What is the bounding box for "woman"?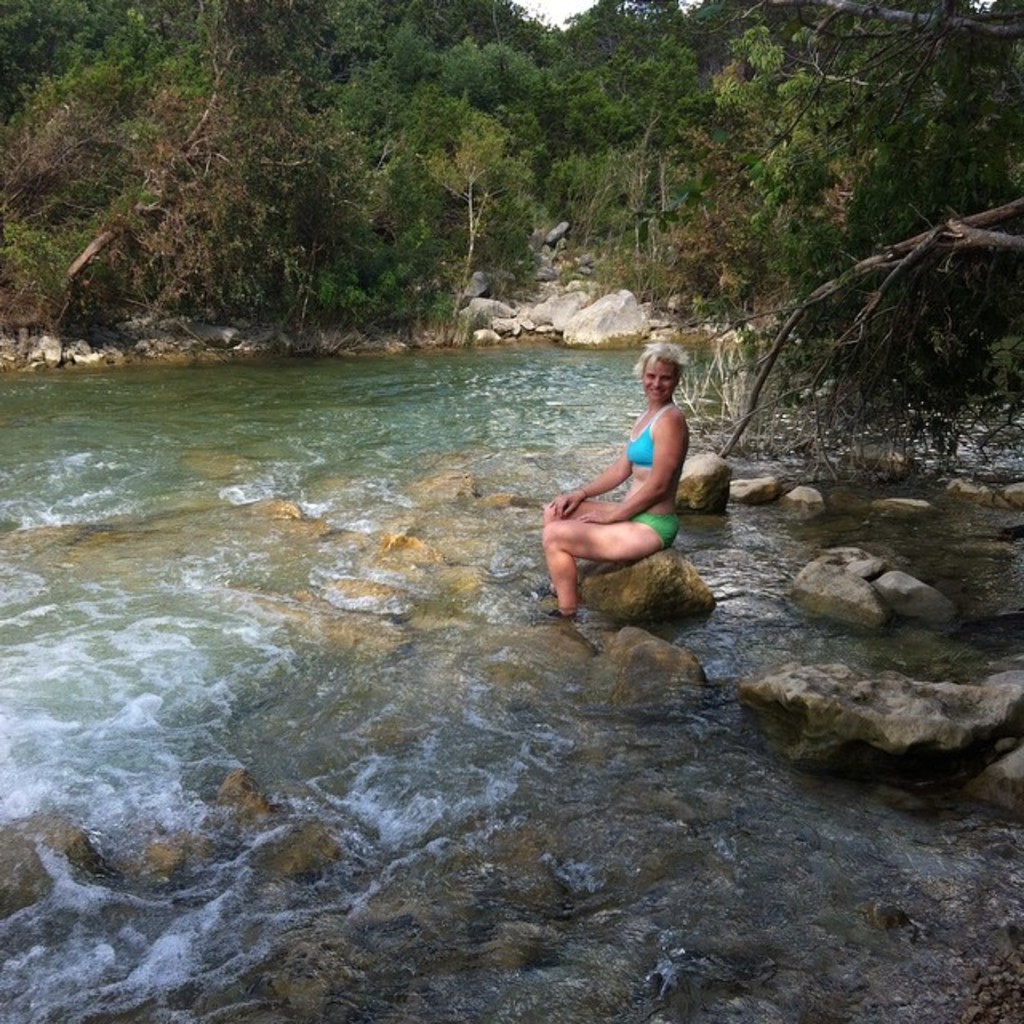
x1=542, y1=331, x2=694, y2=619.
